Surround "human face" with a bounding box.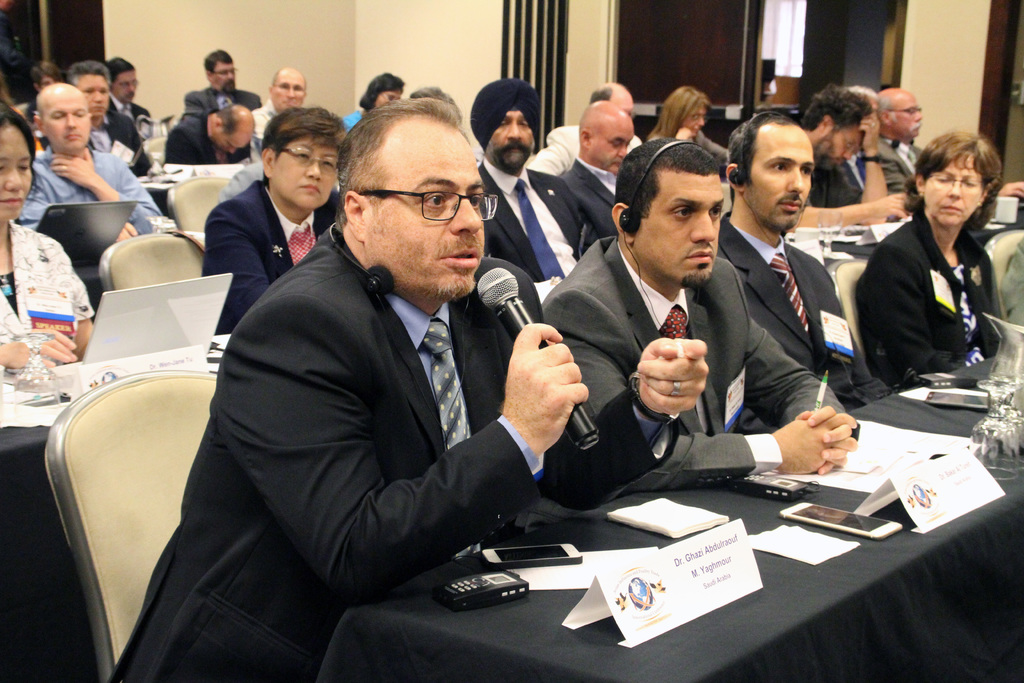
42/86/92/152.
